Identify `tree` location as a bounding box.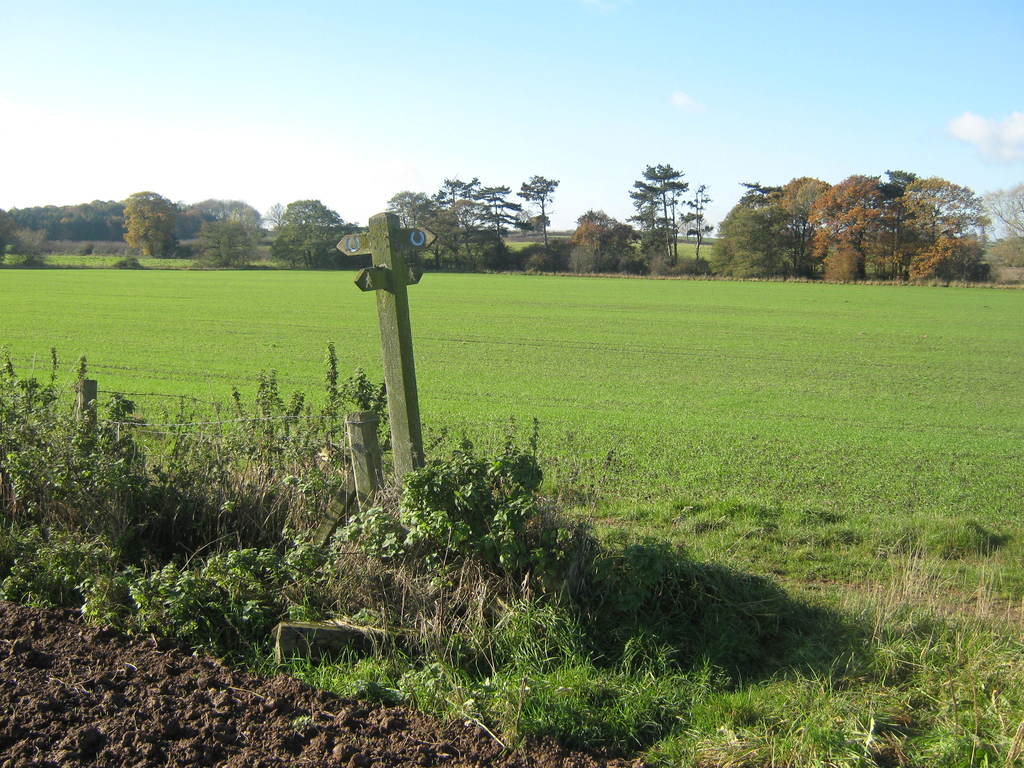
select_region(386, 166, 526, 273).
